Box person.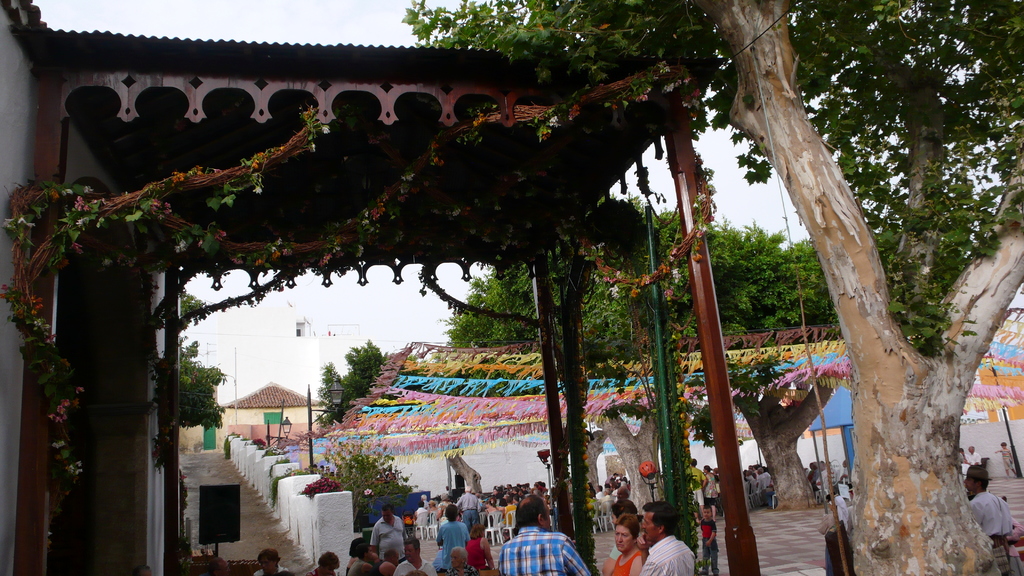
600,519,645,575.
